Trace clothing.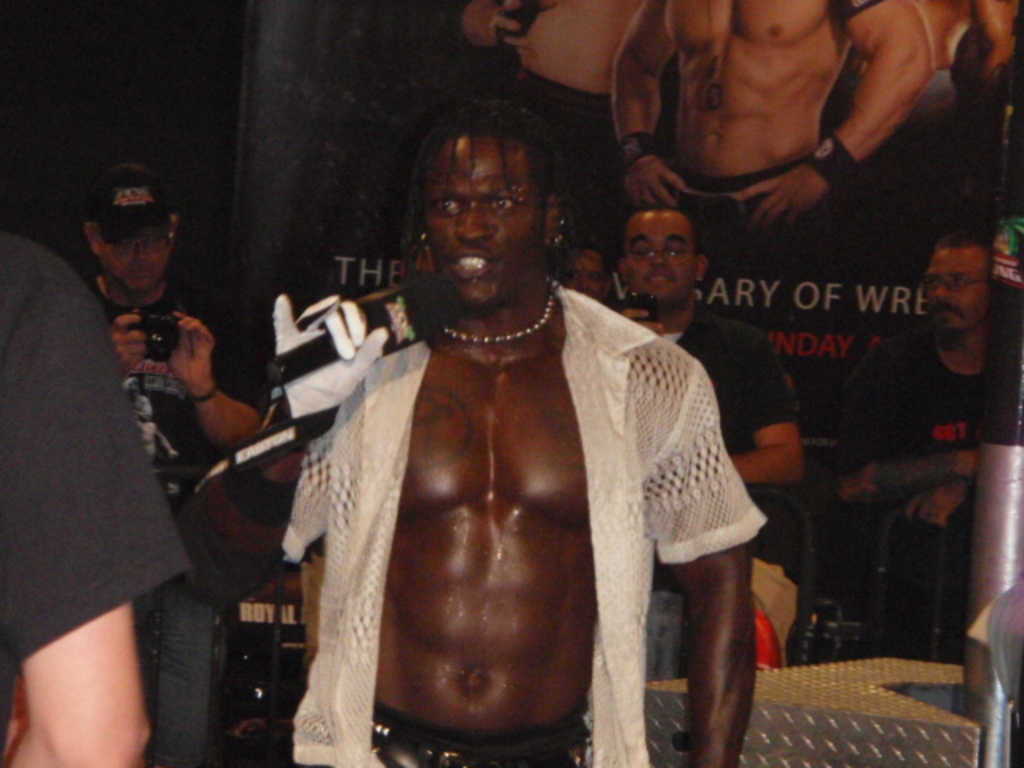
Traced to <bbox>242, 259, 749, 733</bbox>.
